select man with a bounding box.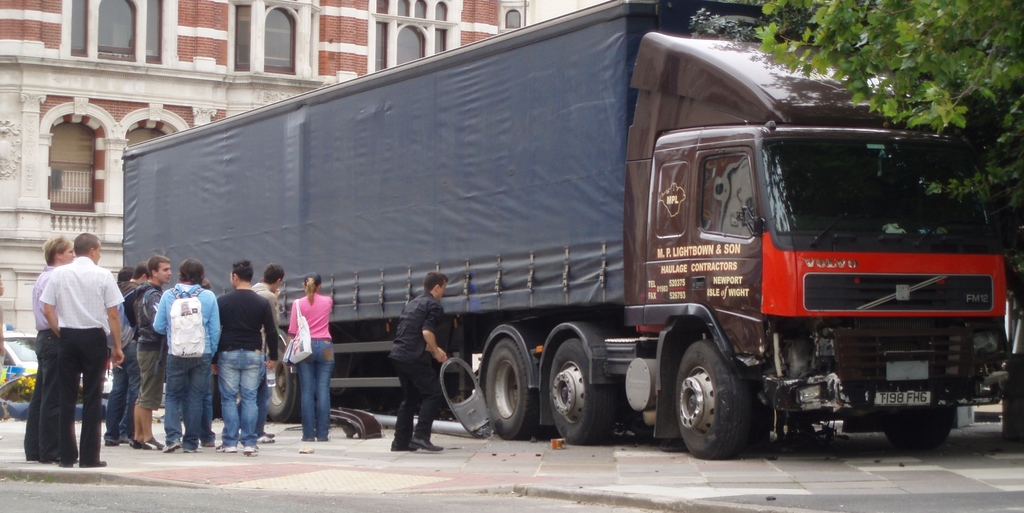
detection(126, 247, 179, 449).
